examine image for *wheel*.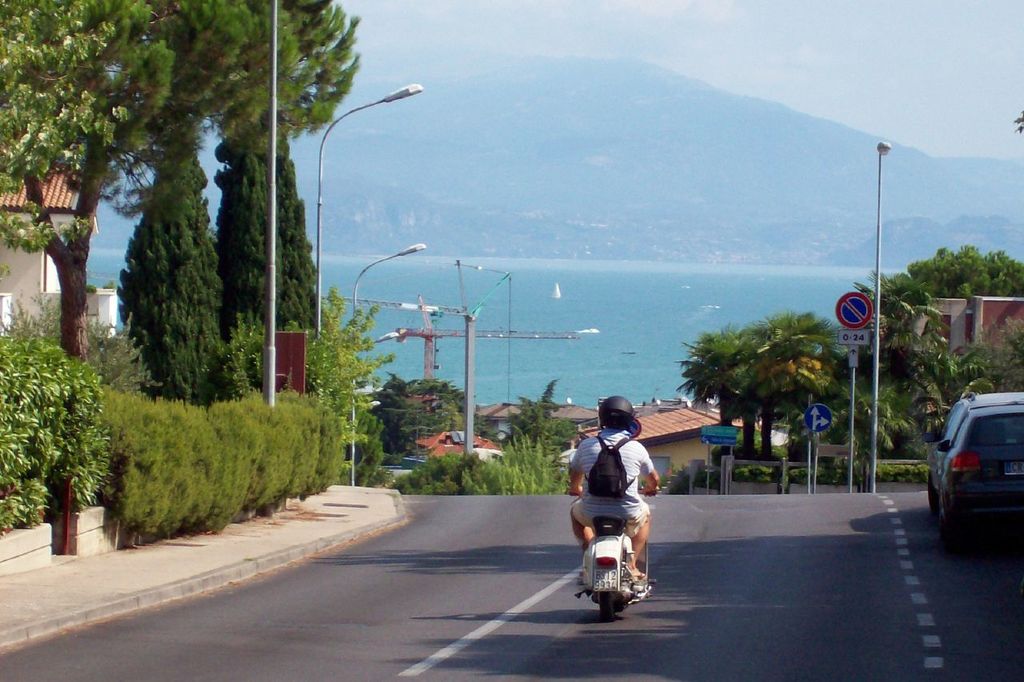
Examination result: bbox=(604, 592, 623, 622).
